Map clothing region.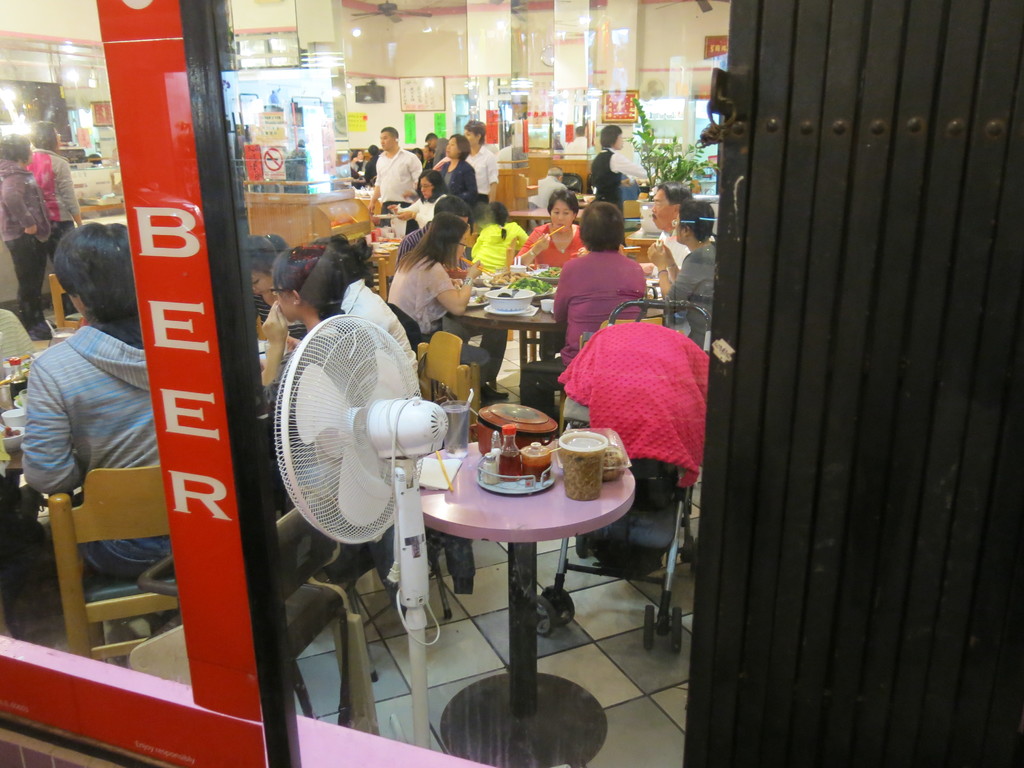
Mapped to [465,141,490,199].
